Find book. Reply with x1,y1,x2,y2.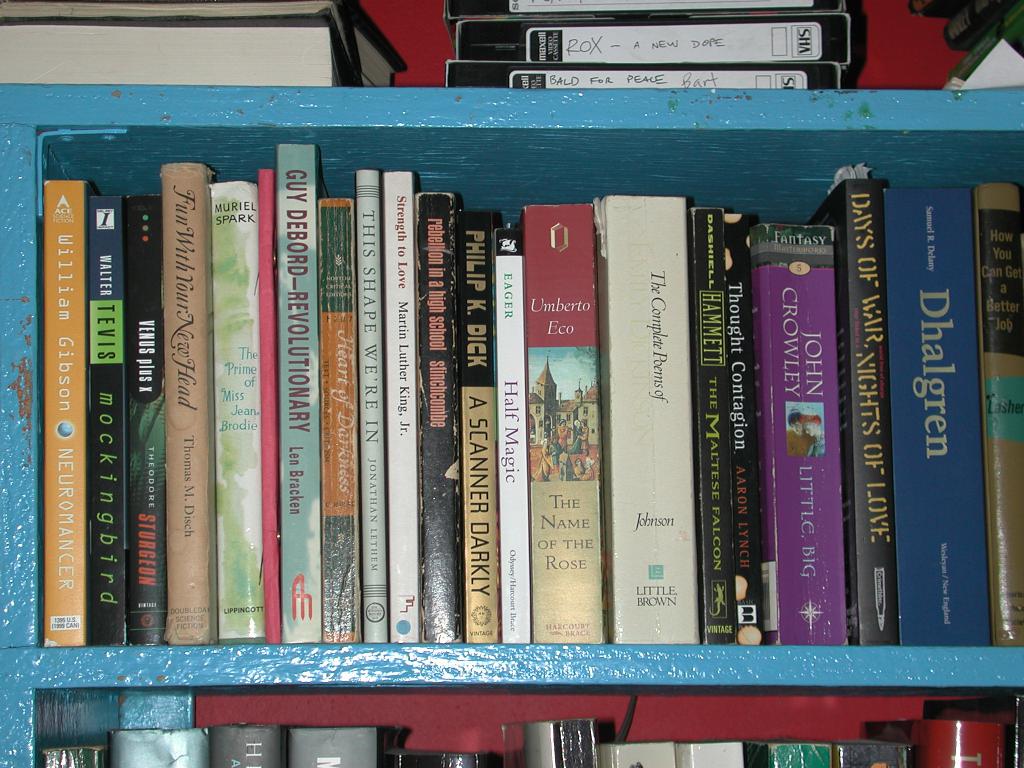
609,189,689,653.
